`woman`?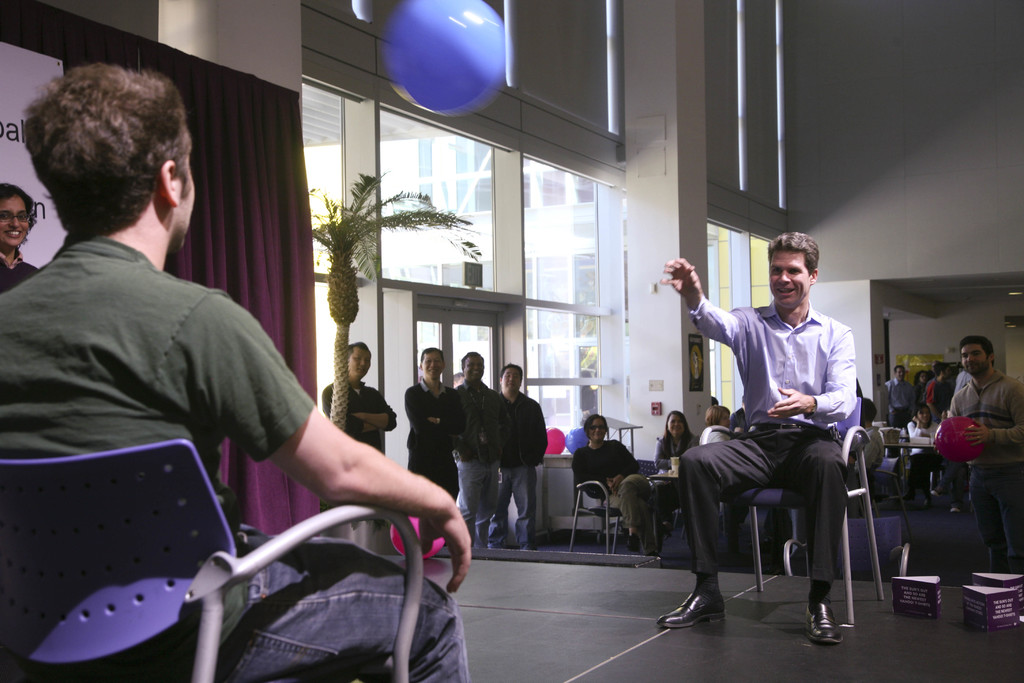
905, 403, 951, 470
